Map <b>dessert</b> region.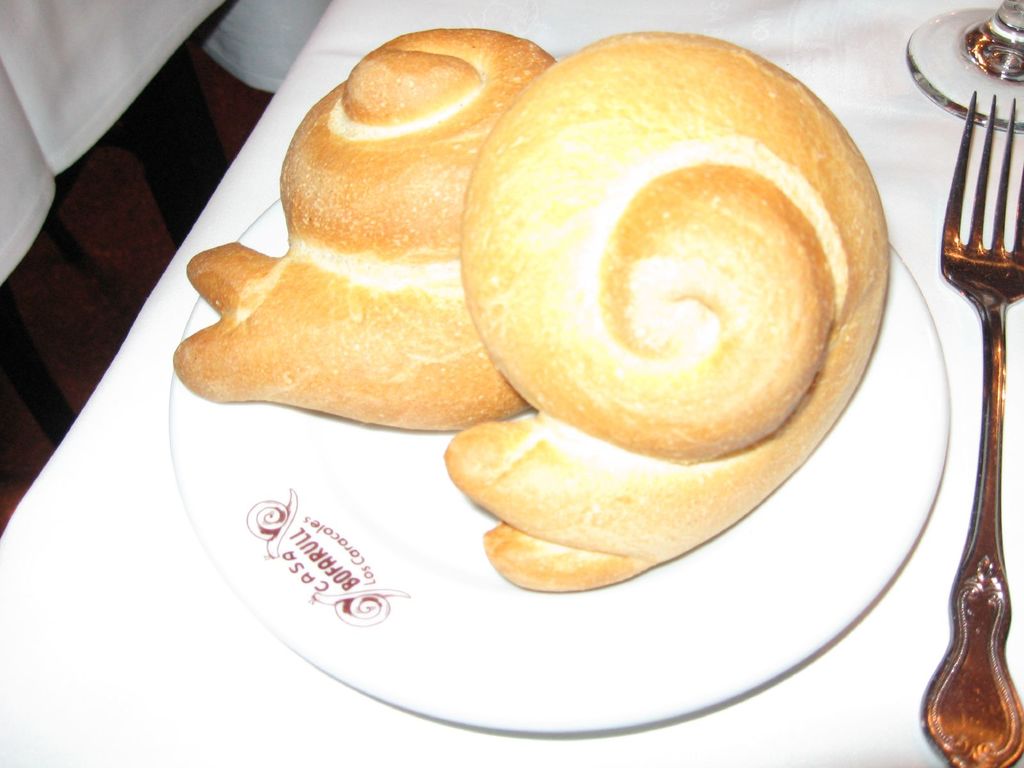
Mapped to l=321, t=48, r=884, b=623.
